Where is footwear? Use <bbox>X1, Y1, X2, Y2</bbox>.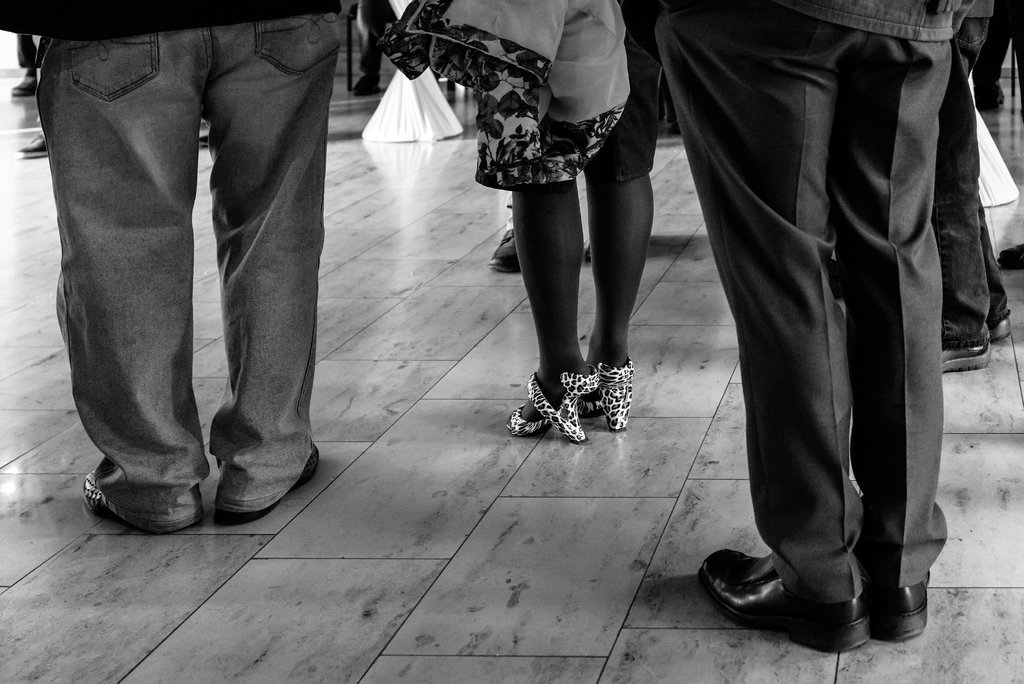
<bbox>986, 318, 1011, 343</bbox>.
